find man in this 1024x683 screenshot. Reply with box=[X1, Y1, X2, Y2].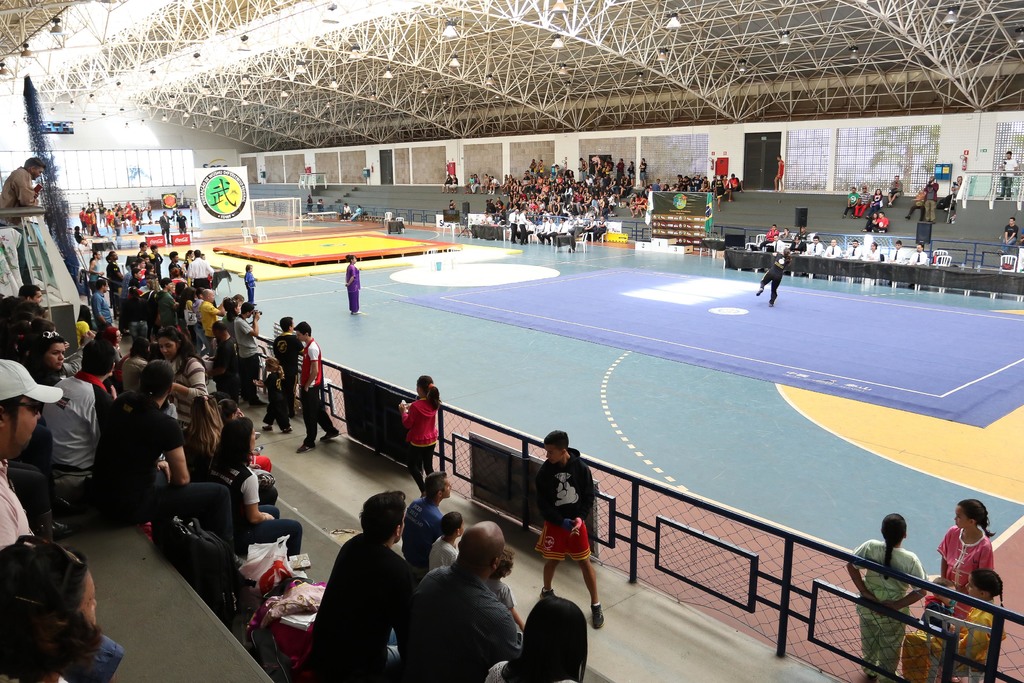
box=[526, 160, 536, 176].
